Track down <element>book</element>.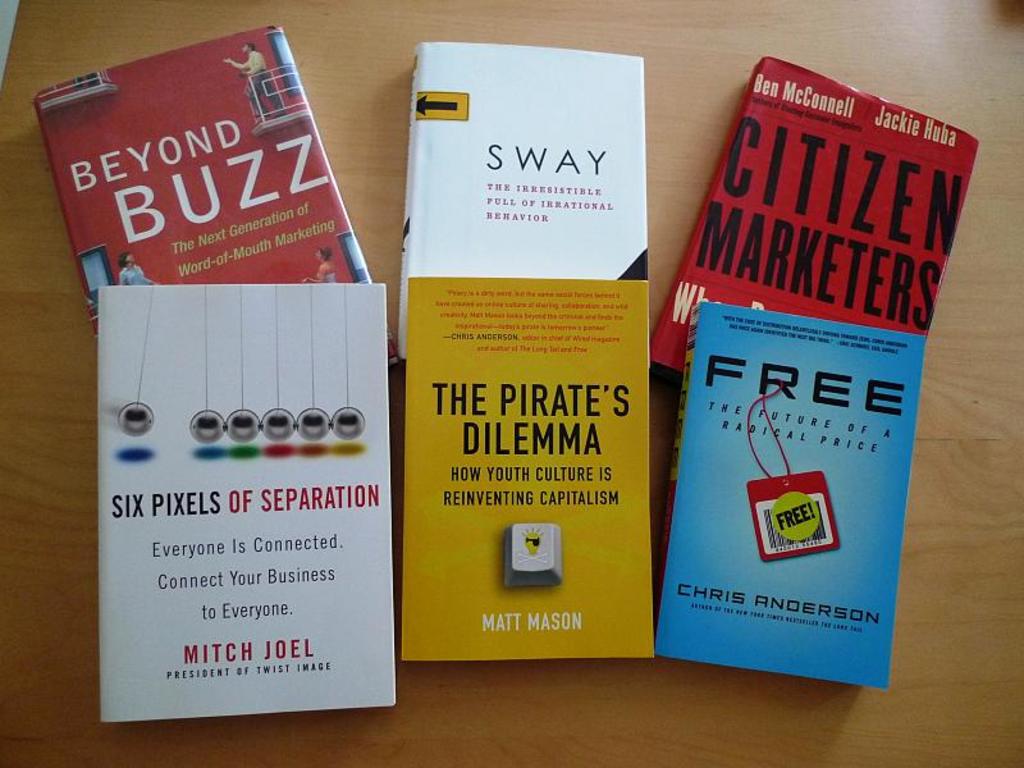
Tracked to [27,23,374,324].
